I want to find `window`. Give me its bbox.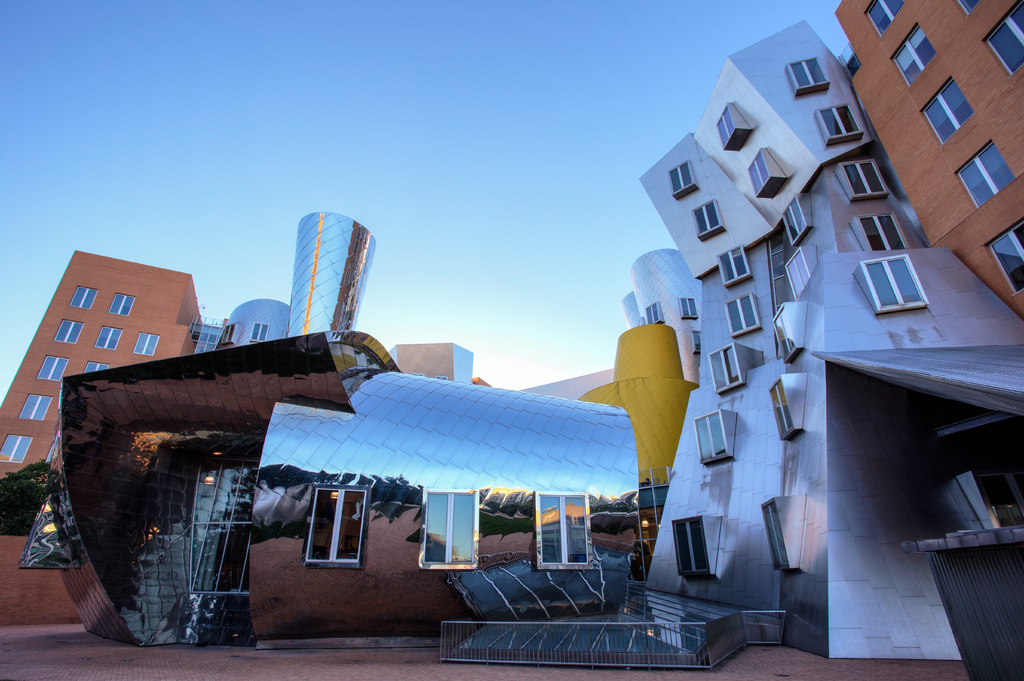
<bbox>692, 198, 727, 243</bbox>.
